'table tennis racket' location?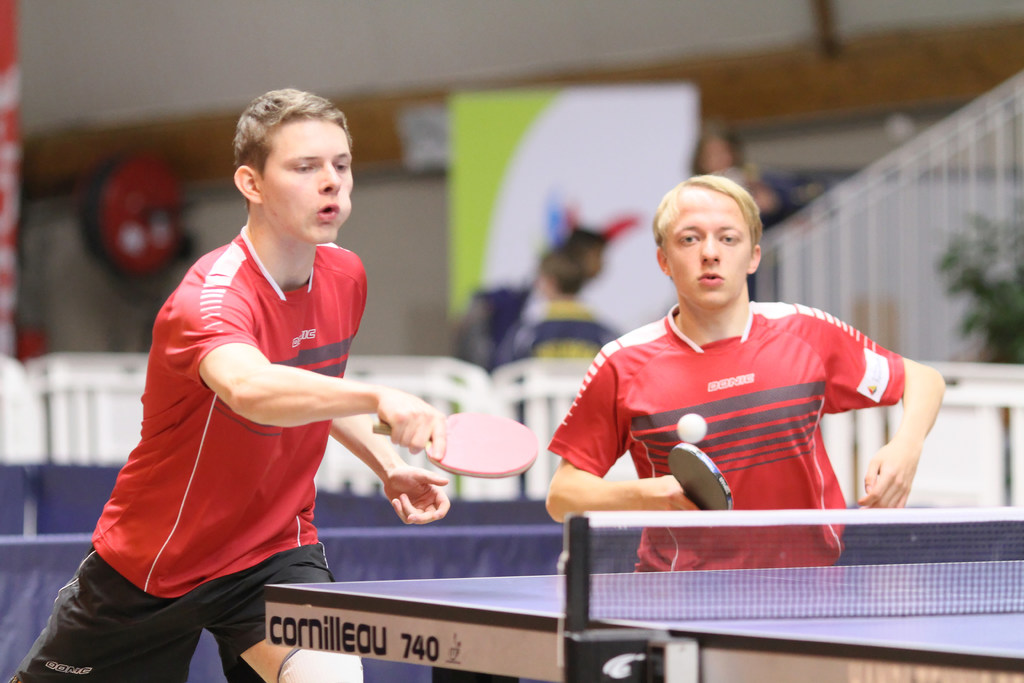
{"x1": 666, "y1": 446, "x2": 733, "y2": 520}
